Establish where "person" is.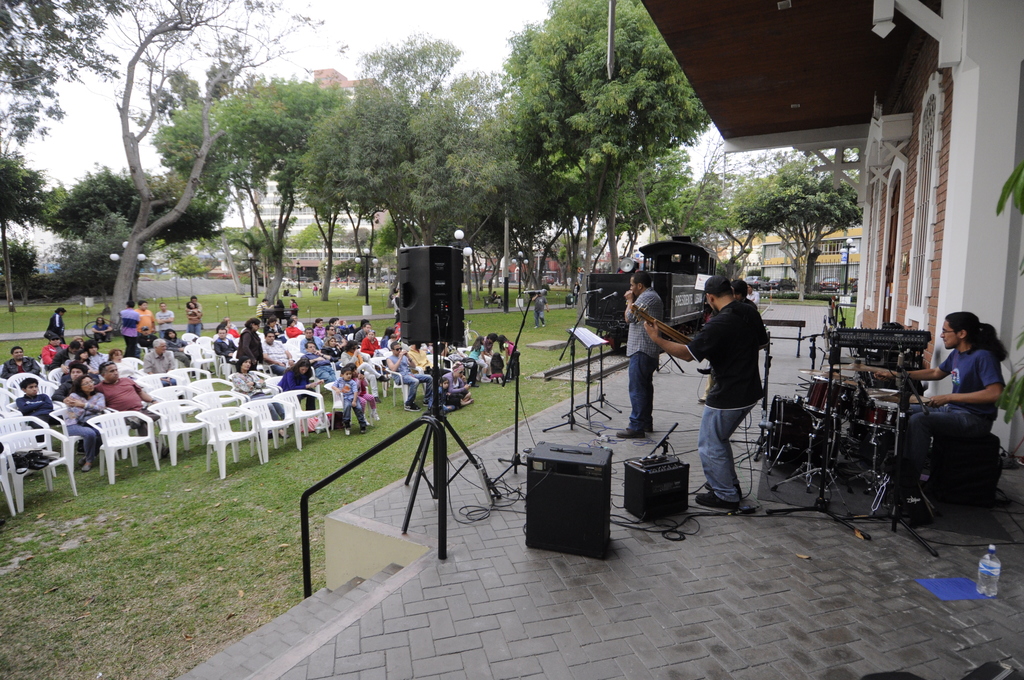
Established at BBox(301, 330, 312, 351).
